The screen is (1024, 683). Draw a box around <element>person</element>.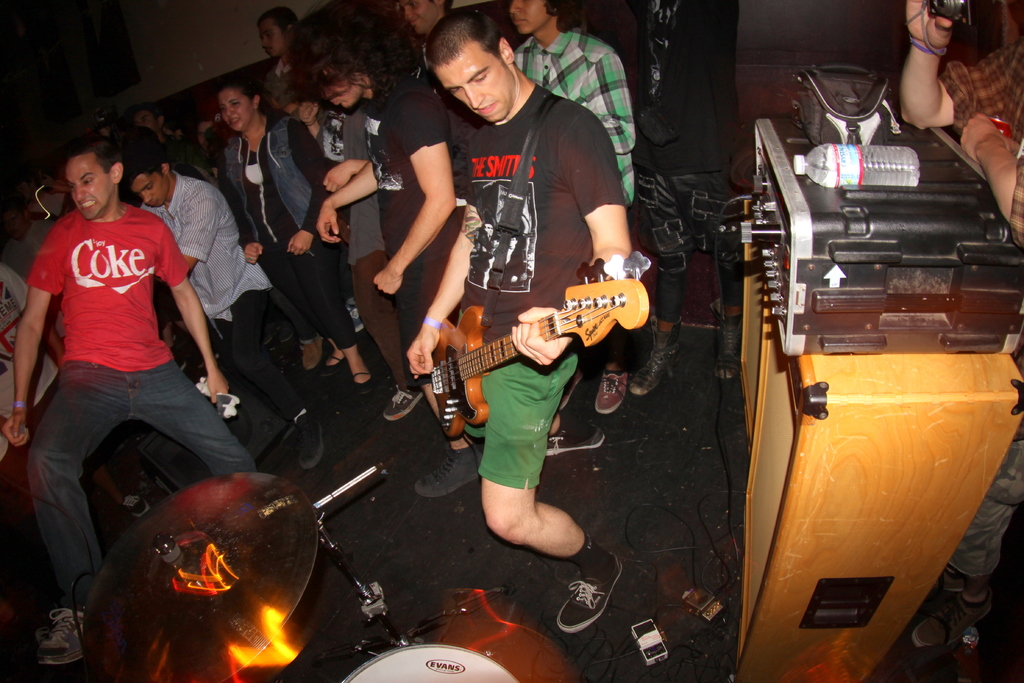
29/107/233/596.
